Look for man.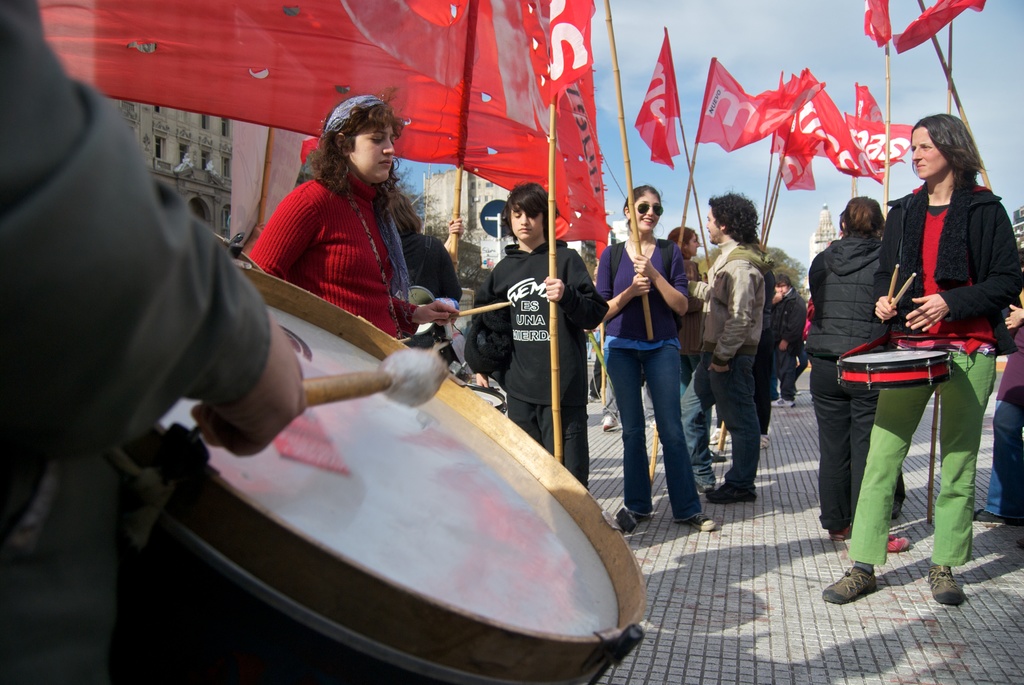
Found: l=0, t=0, r=310, b=680.
